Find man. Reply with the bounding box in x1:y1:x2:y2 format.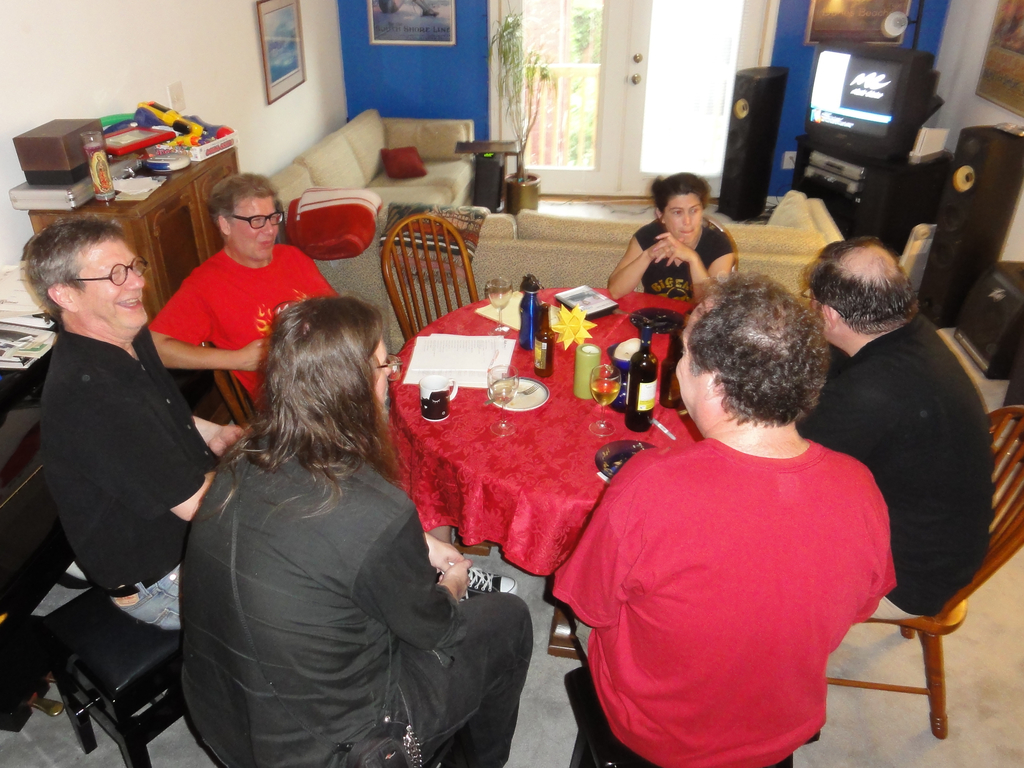
793:237:996:624.
